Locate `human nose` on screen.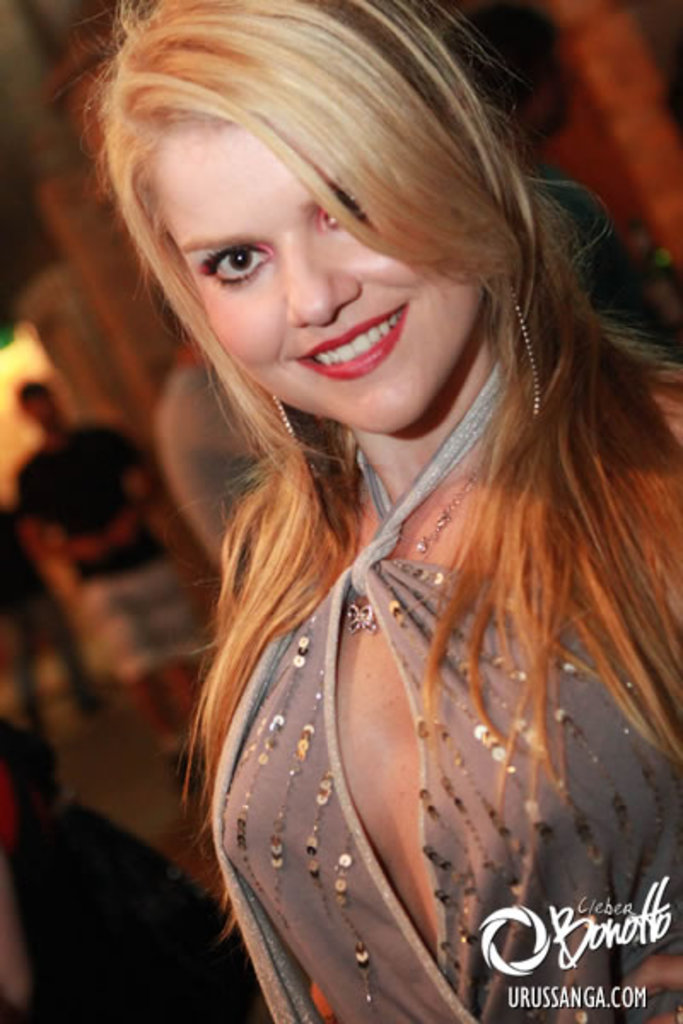
On screen at <region>285, 234, 367, 324</region>.
